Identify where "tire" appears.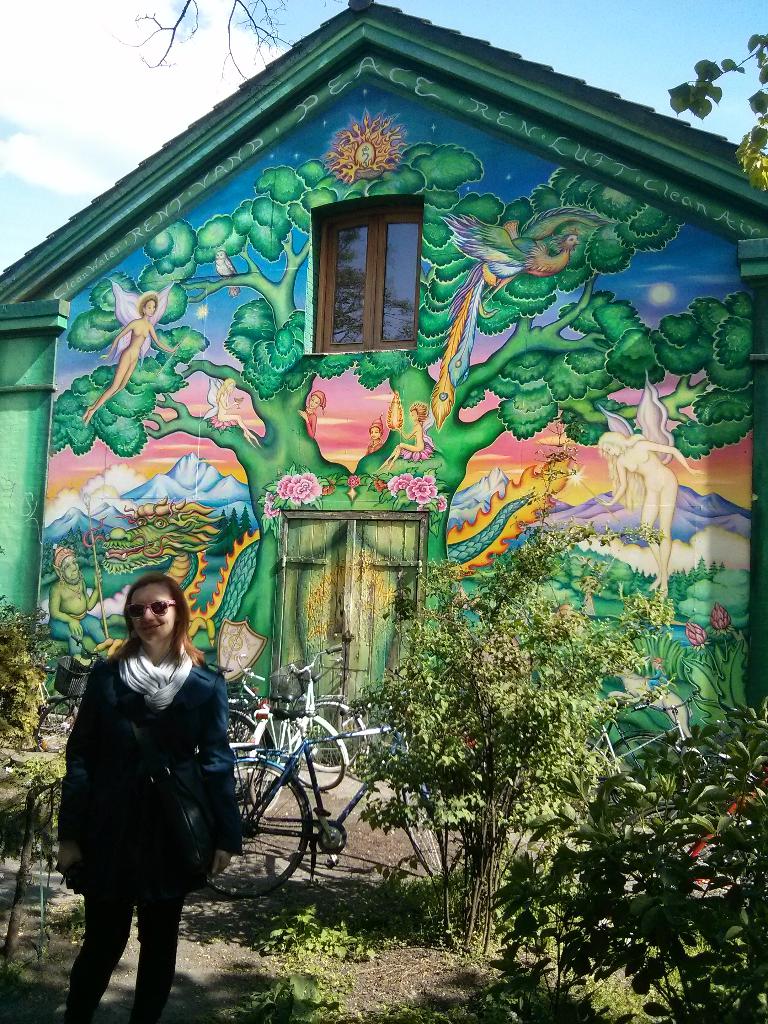
Appears at 296, 725, 344, 792.
